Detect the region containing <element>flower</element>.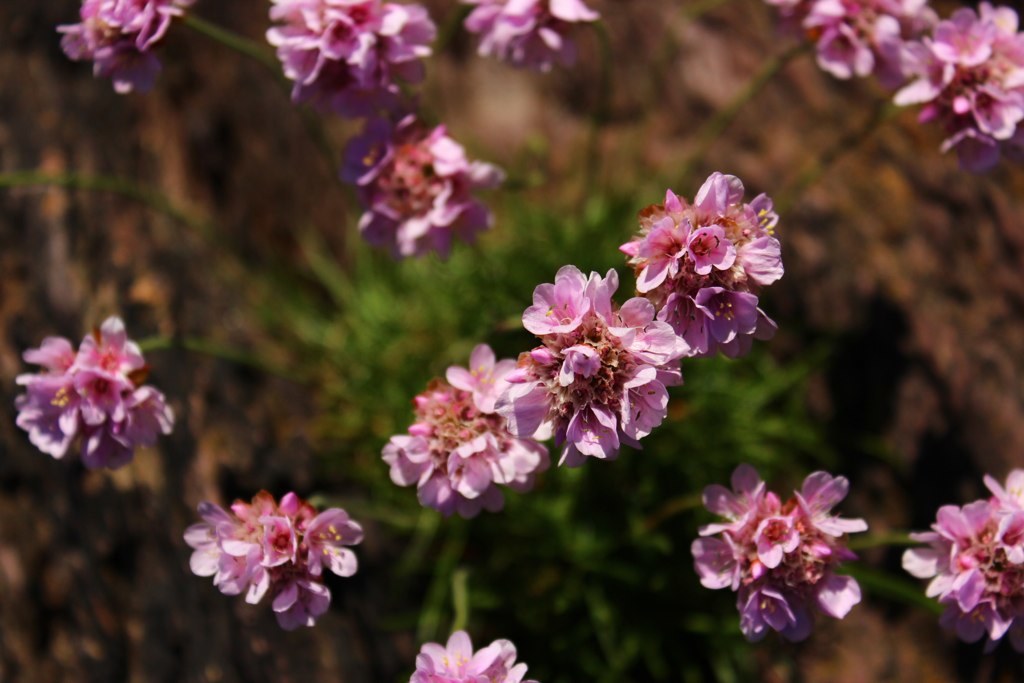
[left=18, top=318, right=174, bottom=471].
